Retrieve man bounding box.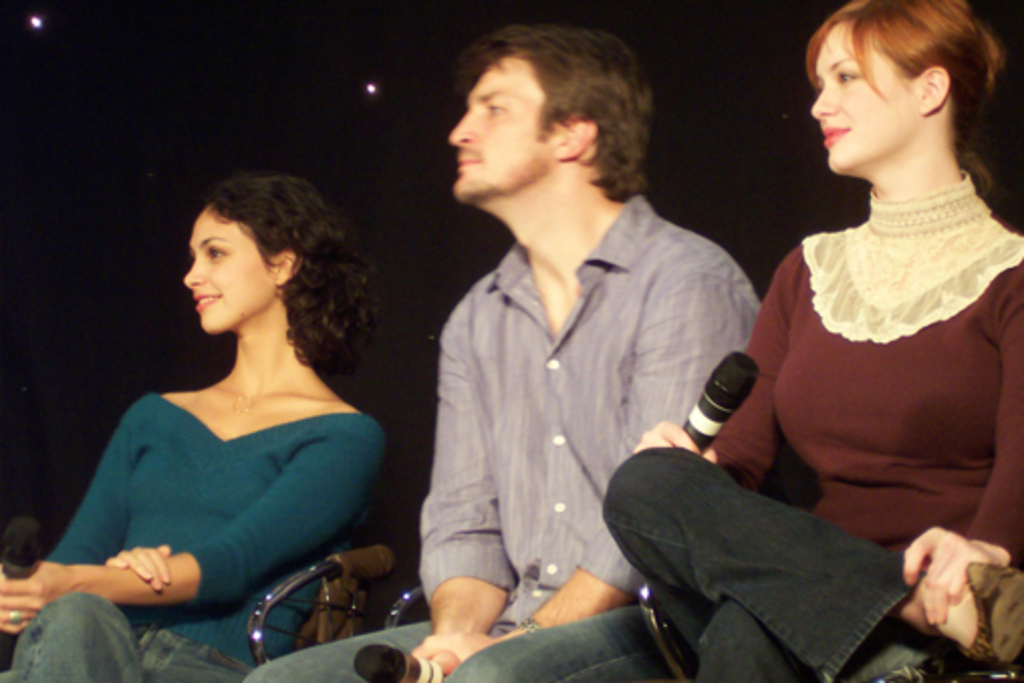
Bounding box: bbox(242, 20, 764, 681).
